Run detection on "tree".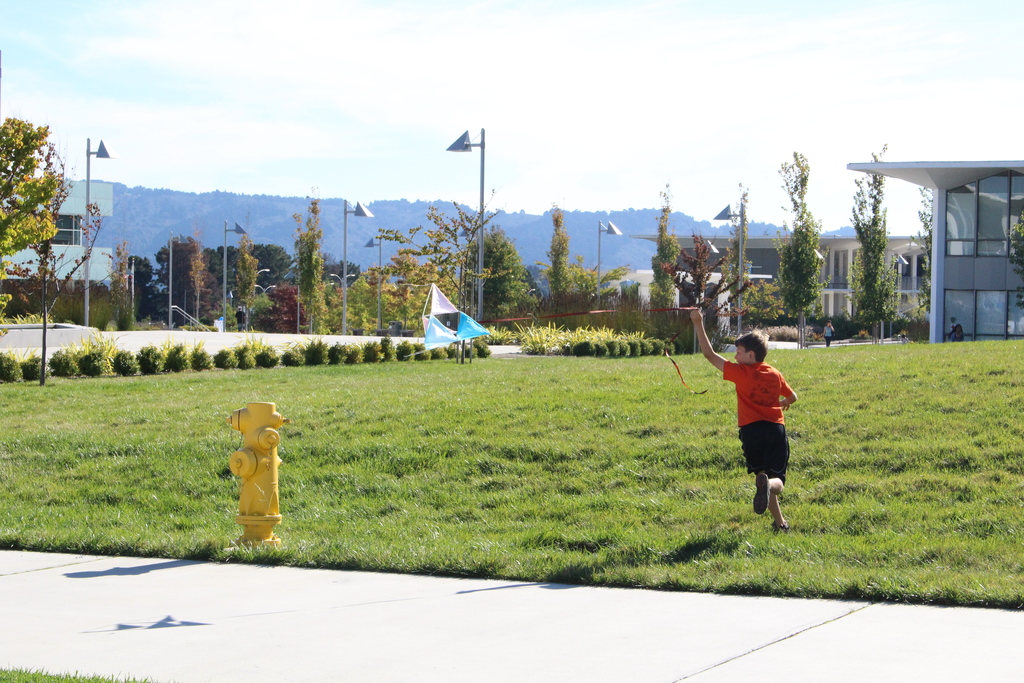
Result: pyautogui.locateOnScreen(676, 224, 755, 336).
